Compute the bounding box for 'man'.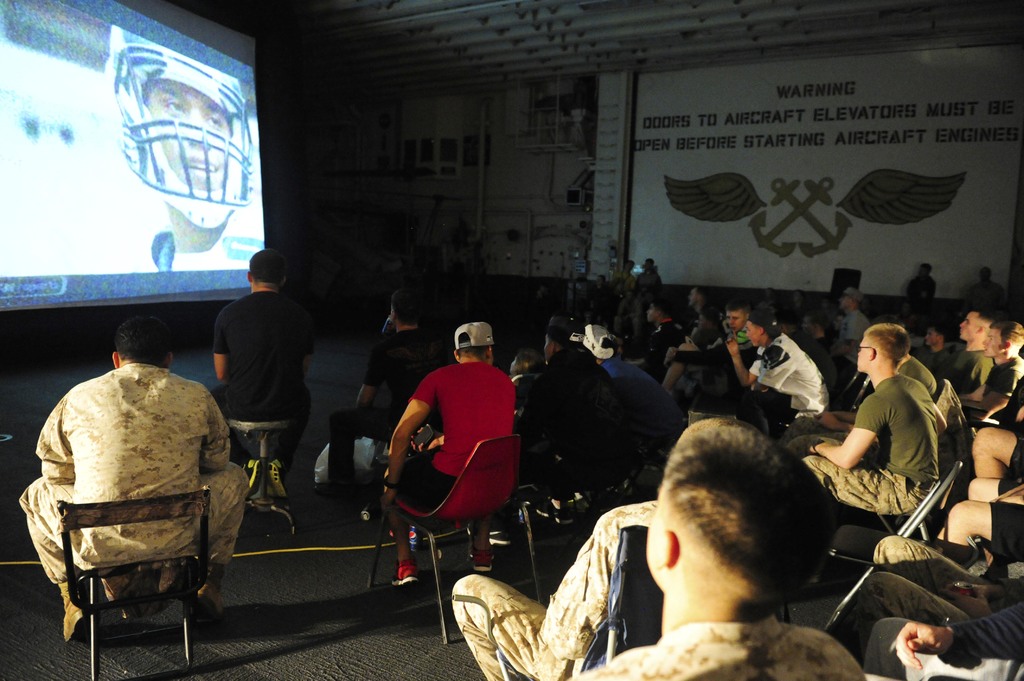
(x1=312, y1=291, x2=429, y2=504).
